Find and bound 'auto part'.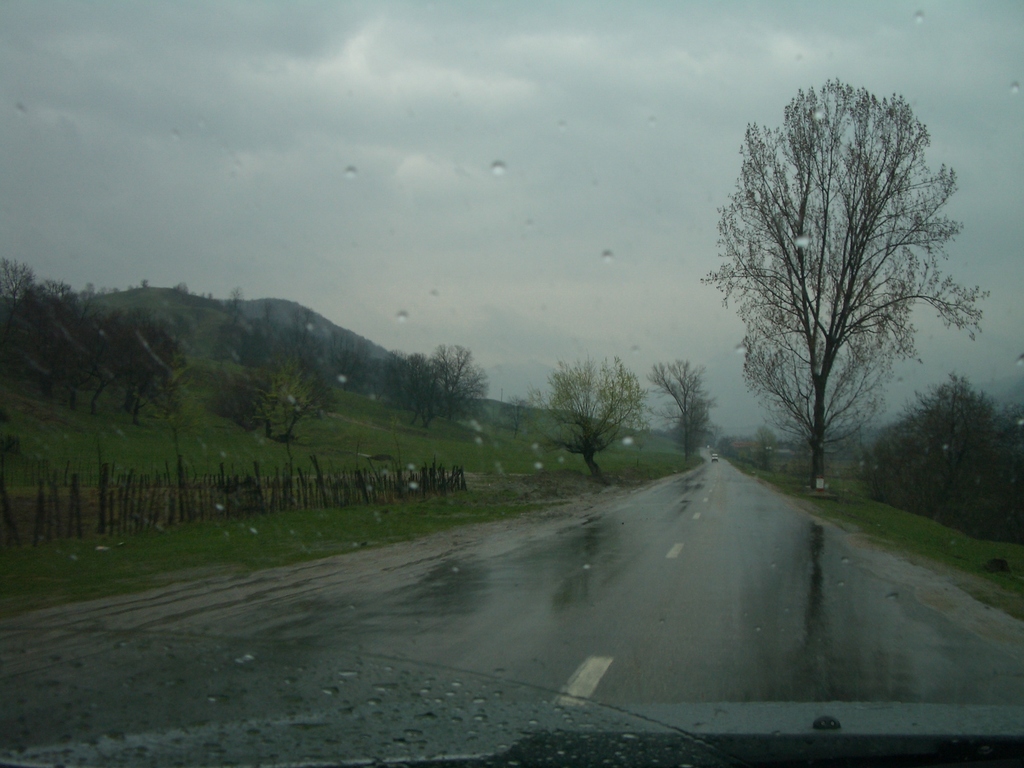
Bound: locate(3, 627, 722, 766).
